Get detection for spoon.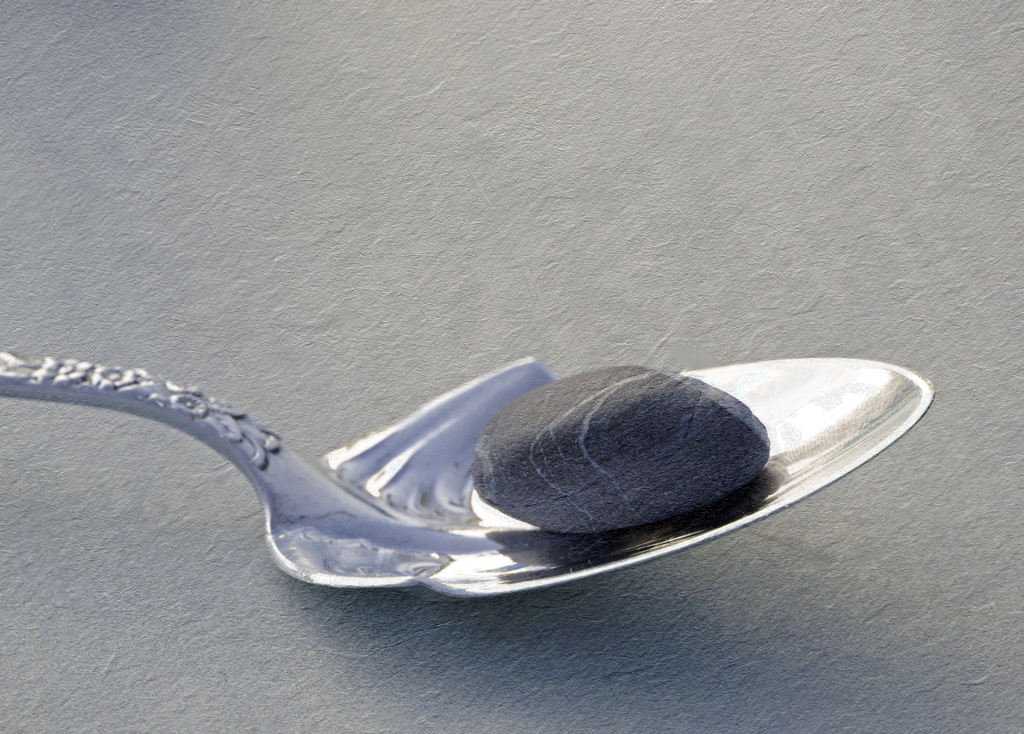
Detection: <region>0, 354, 930, 594</region>.
